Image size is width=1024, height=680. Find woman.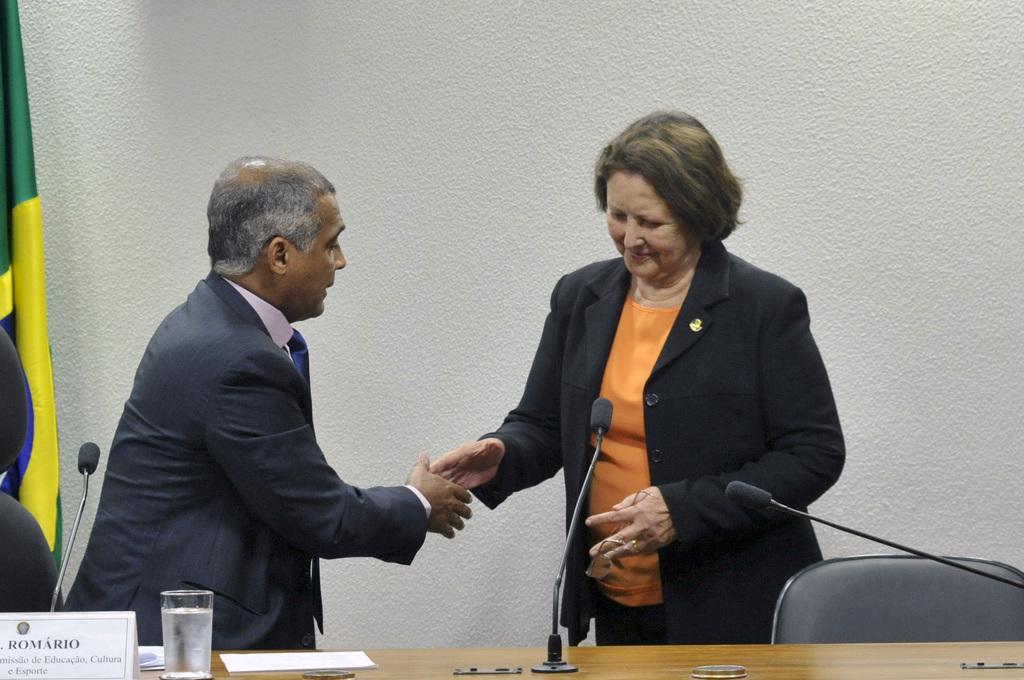
<box>463,116,829,667</box>.
